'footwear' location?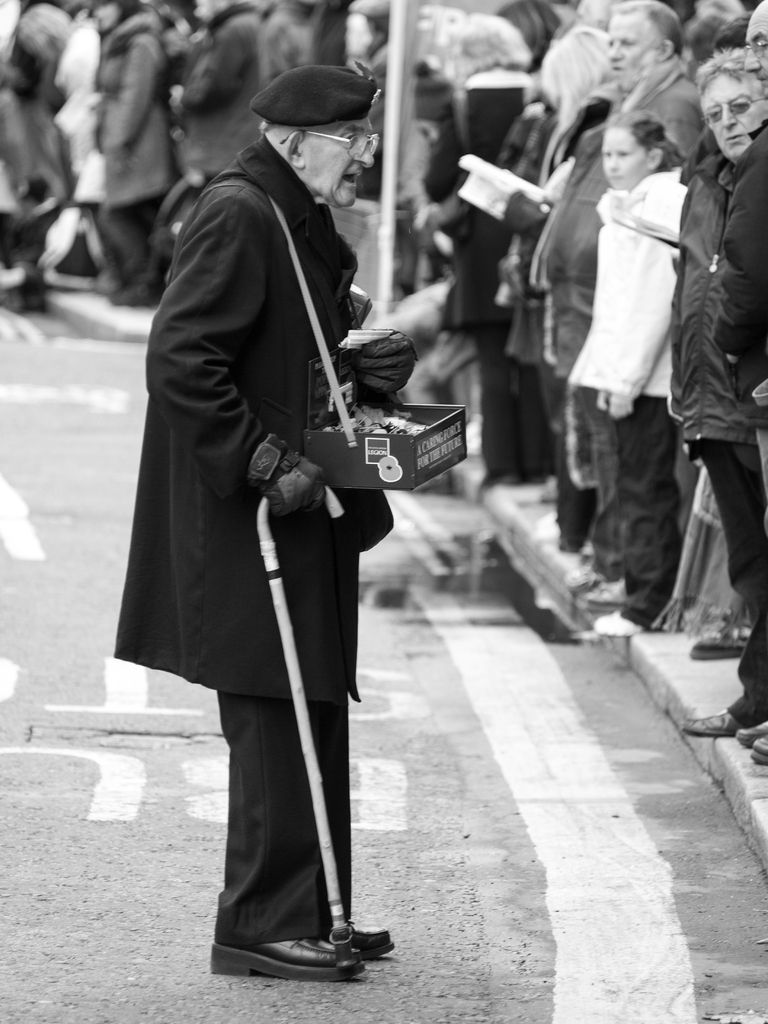
329/917/404/966
